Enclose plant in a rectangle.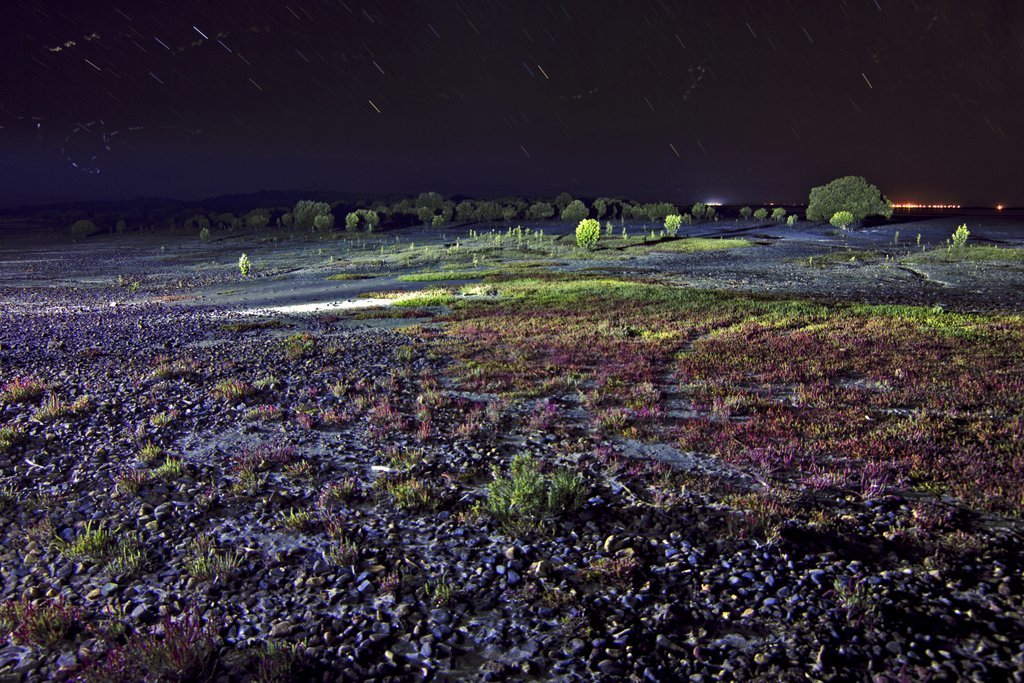
box=[362, 373, 375, 392].
